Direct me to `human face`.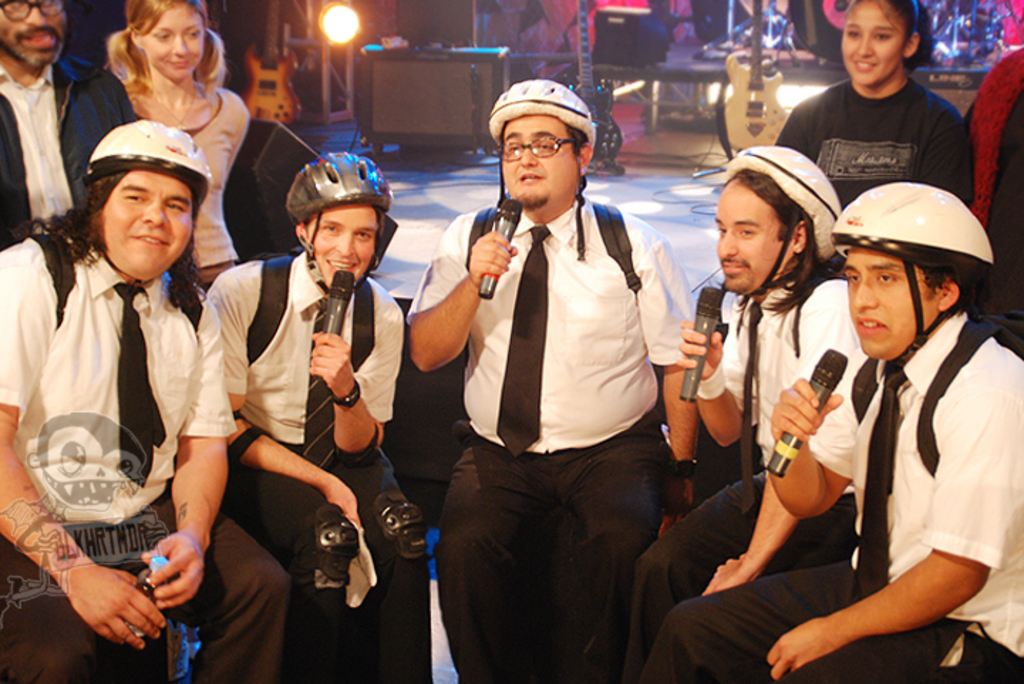
Direction: (848, 252, 943, 363).
